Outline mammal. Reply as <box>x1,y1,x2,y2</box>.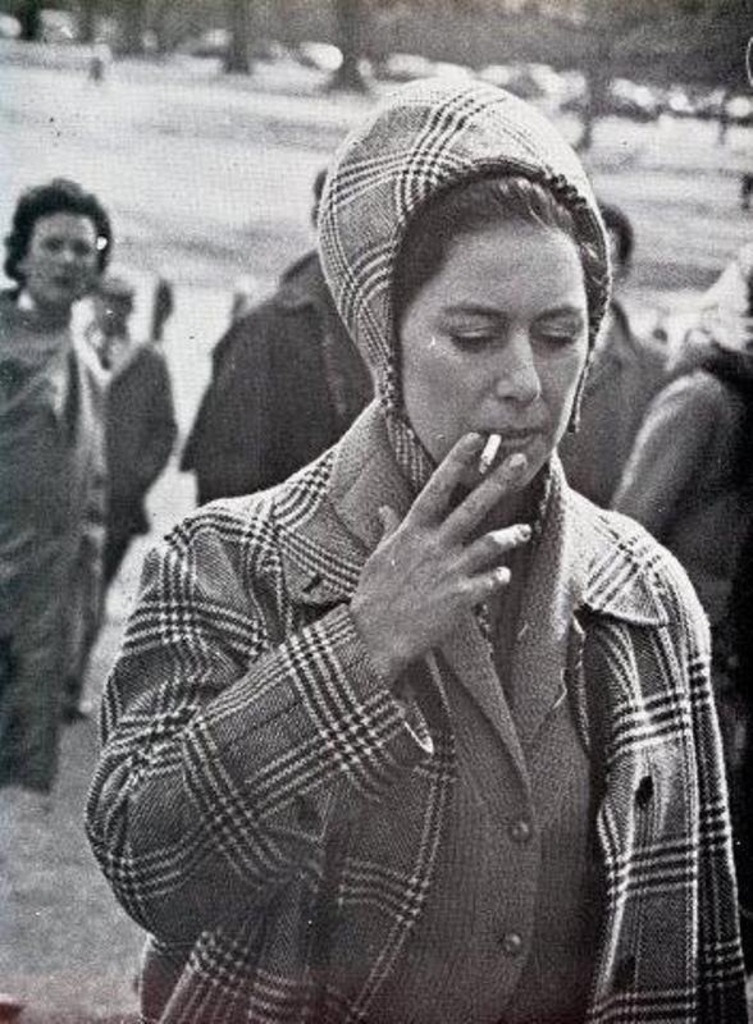
<box>0,168,131,1023</box>.
